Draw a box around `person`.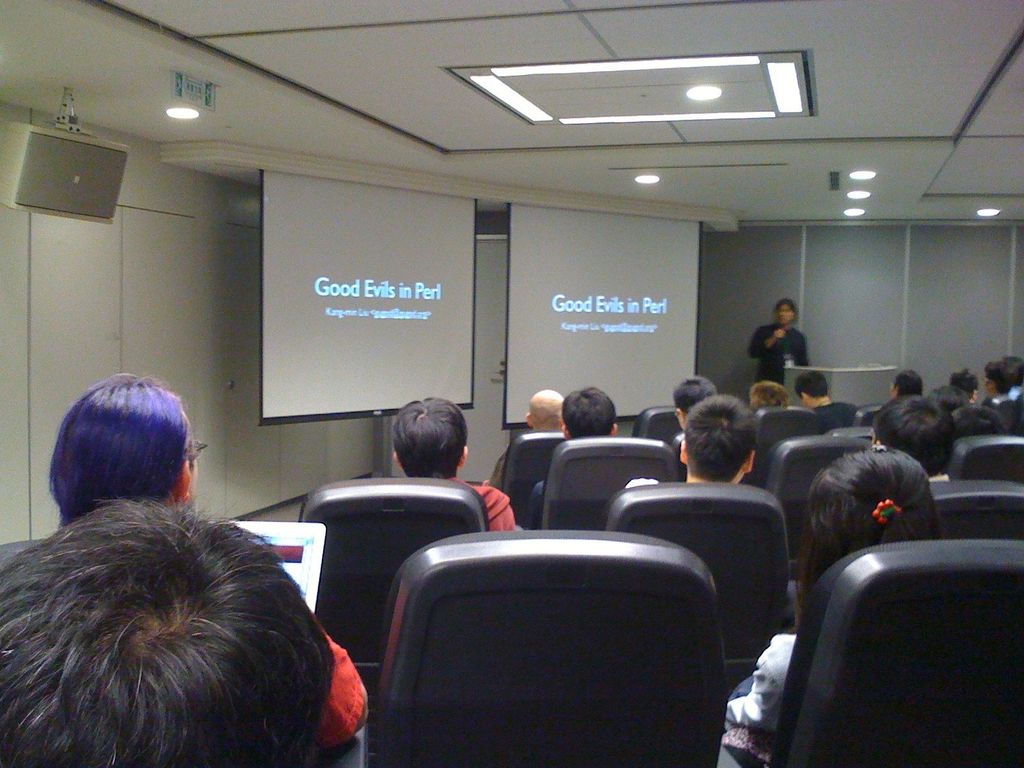
{"x1": 749, "y1": 300, "x2": 809, "y2": 386}.
